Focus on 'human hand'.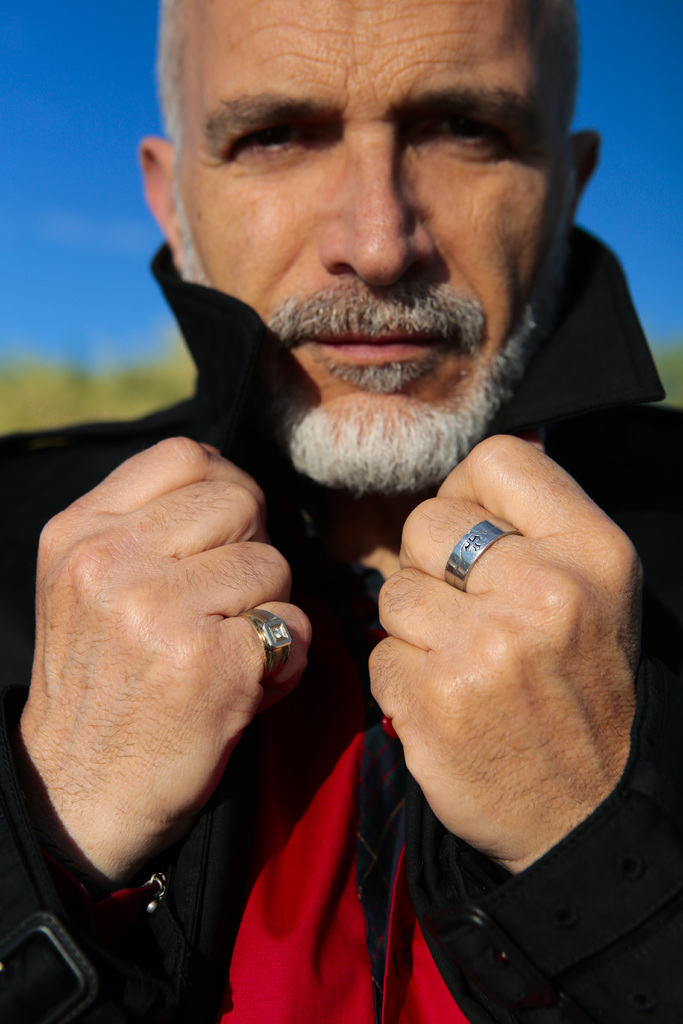
Focused at 35:439:317:874.
